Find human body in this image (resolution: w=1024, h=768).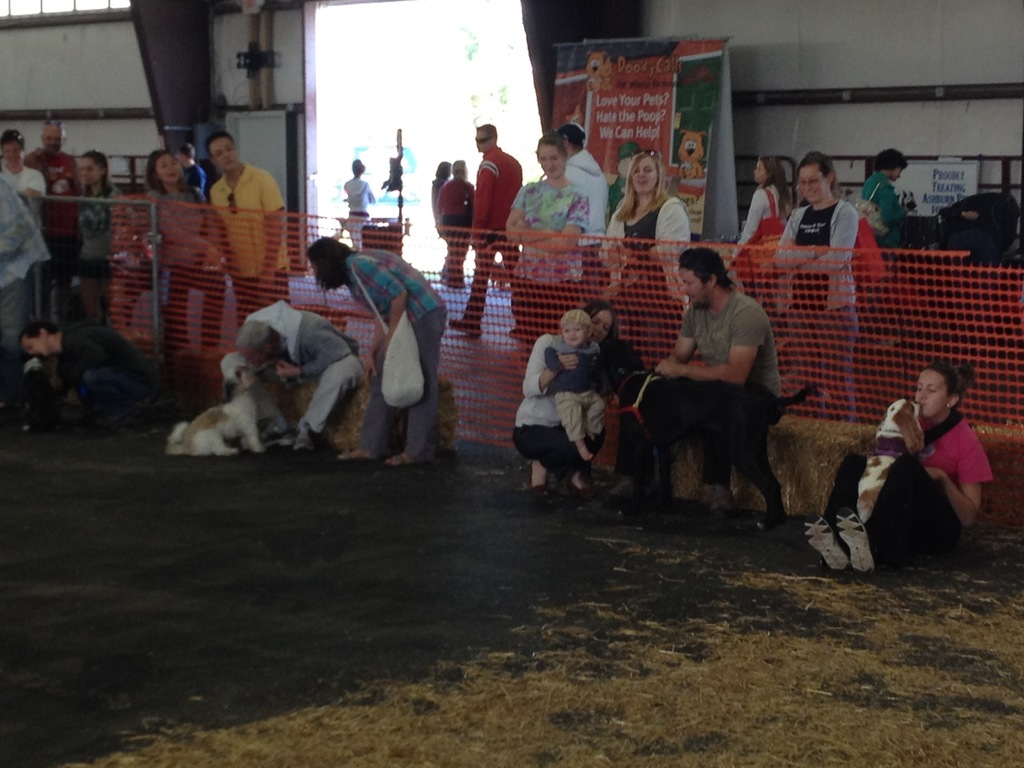
{"left": 308, "top": 236, "right": 451, "bottom": 465}.
